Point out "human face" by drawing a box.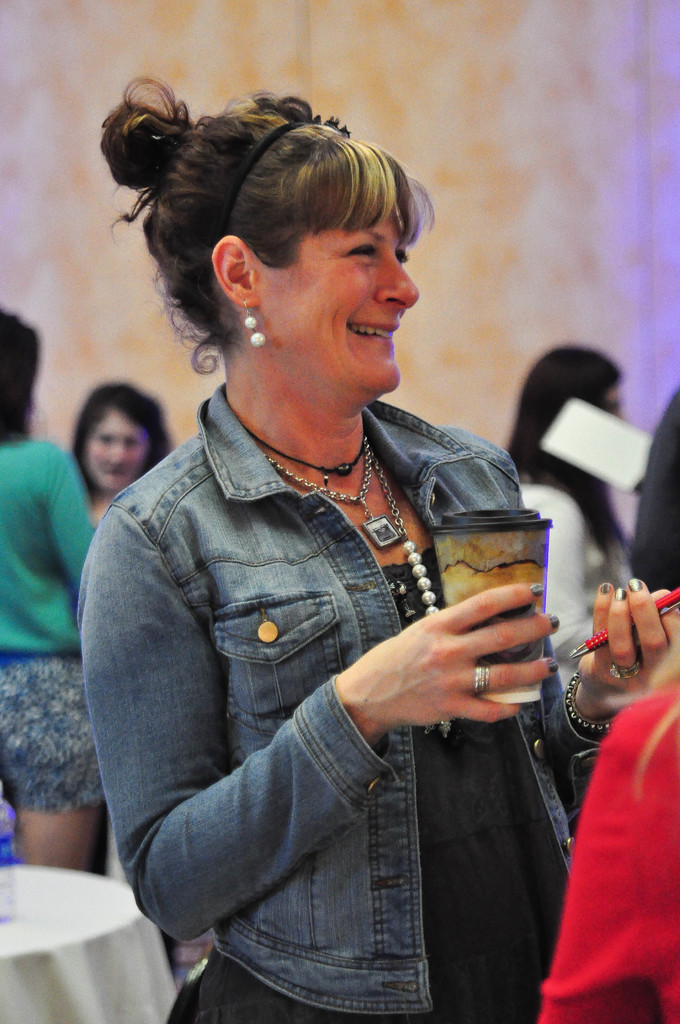
84 413 143 488.
